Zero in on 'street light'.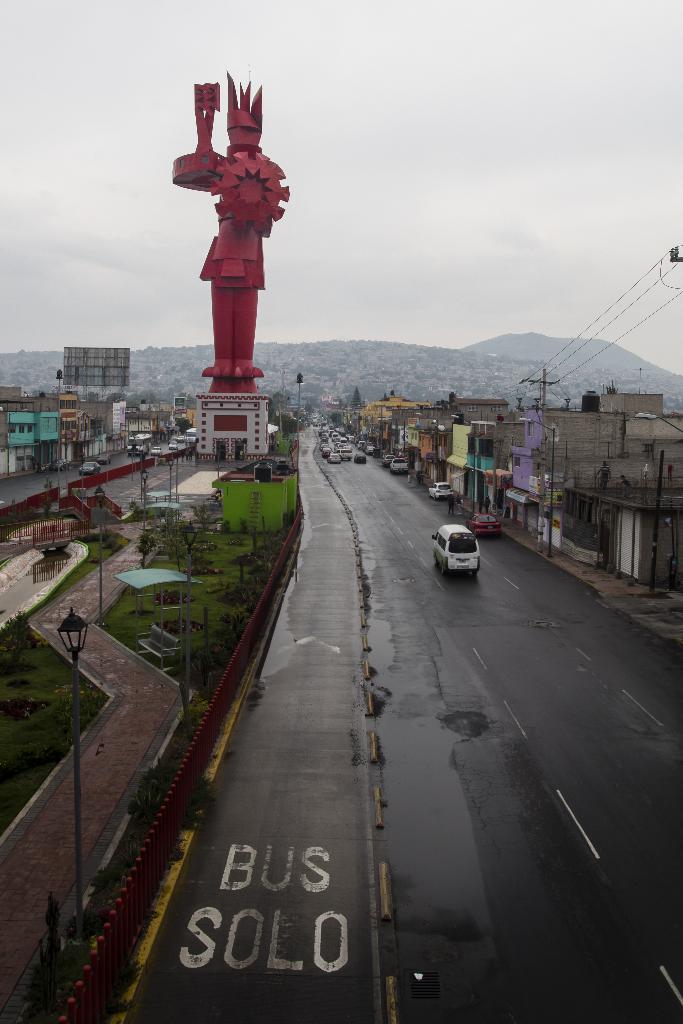
Zeroed in: (x1=56, y1=368, x2=61, y2=489).
